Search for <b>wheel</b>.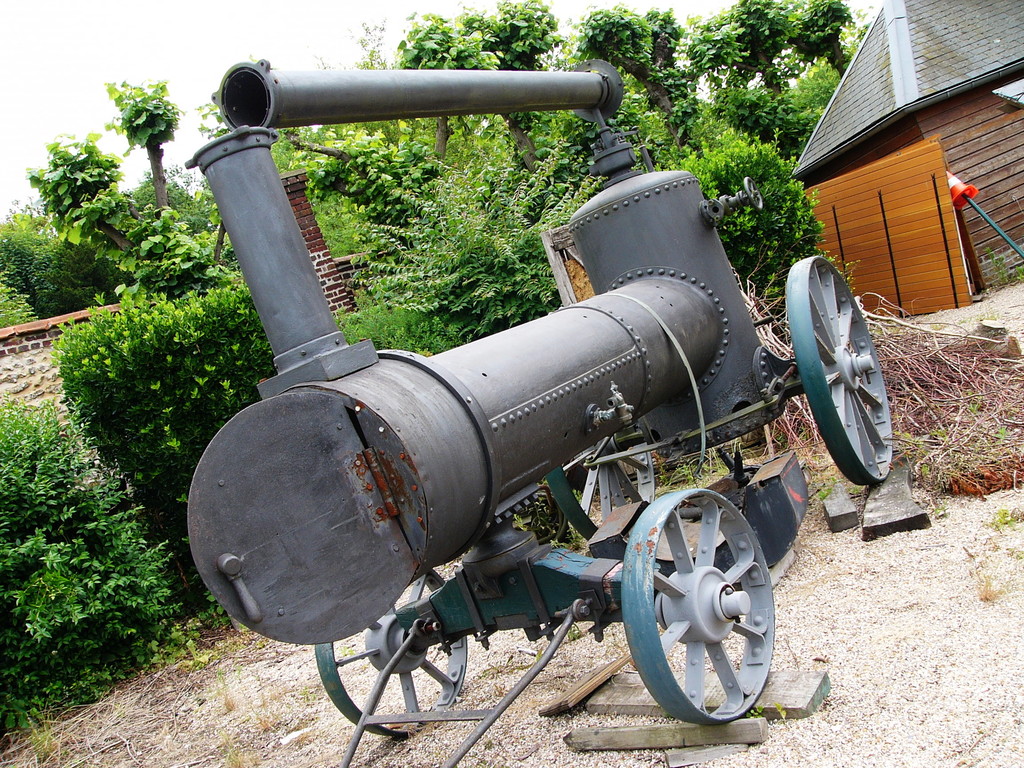
Found at <bbox>782, 252, 897, 484</bbox>.
